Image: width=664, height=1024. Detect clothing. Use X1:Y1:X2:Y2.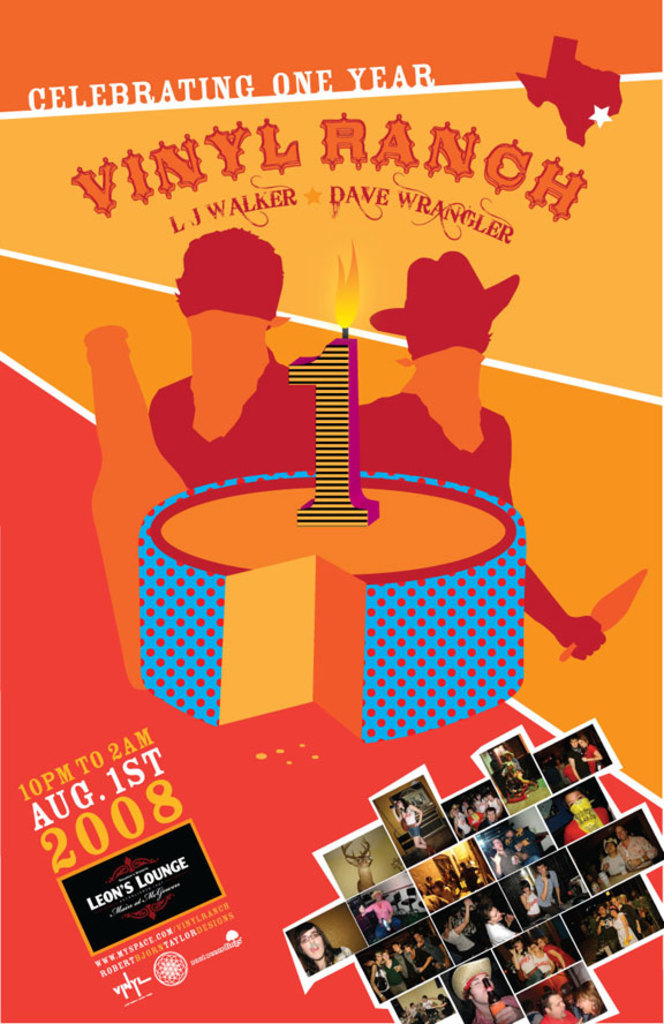
406:801:422:836.
